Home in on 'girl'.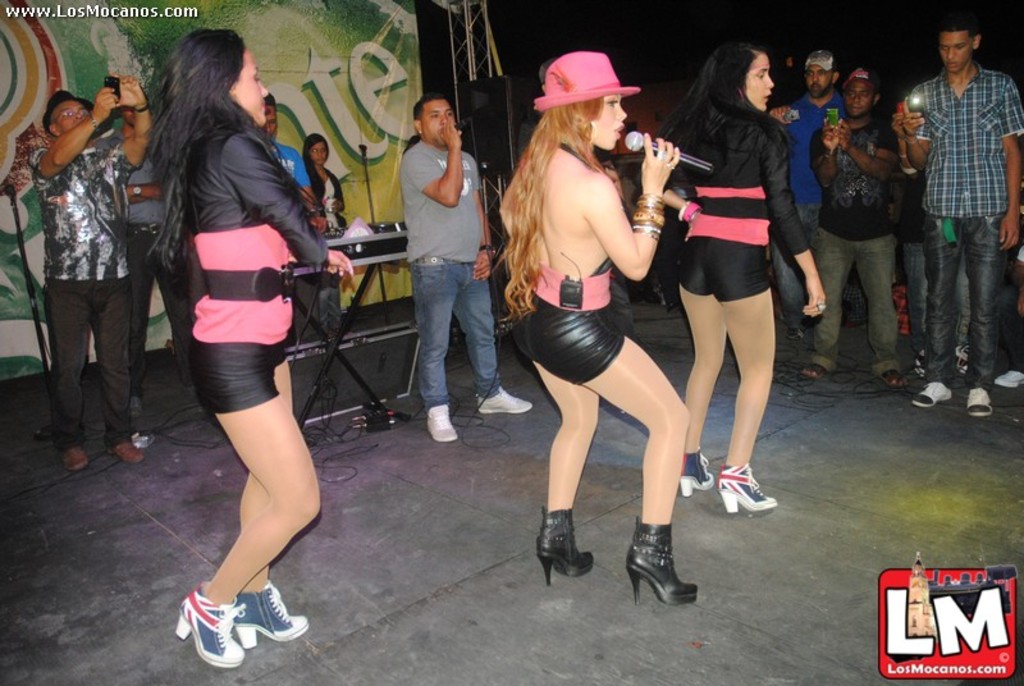
Homed in at (left=653, top=33, right=826, bottom=514).
